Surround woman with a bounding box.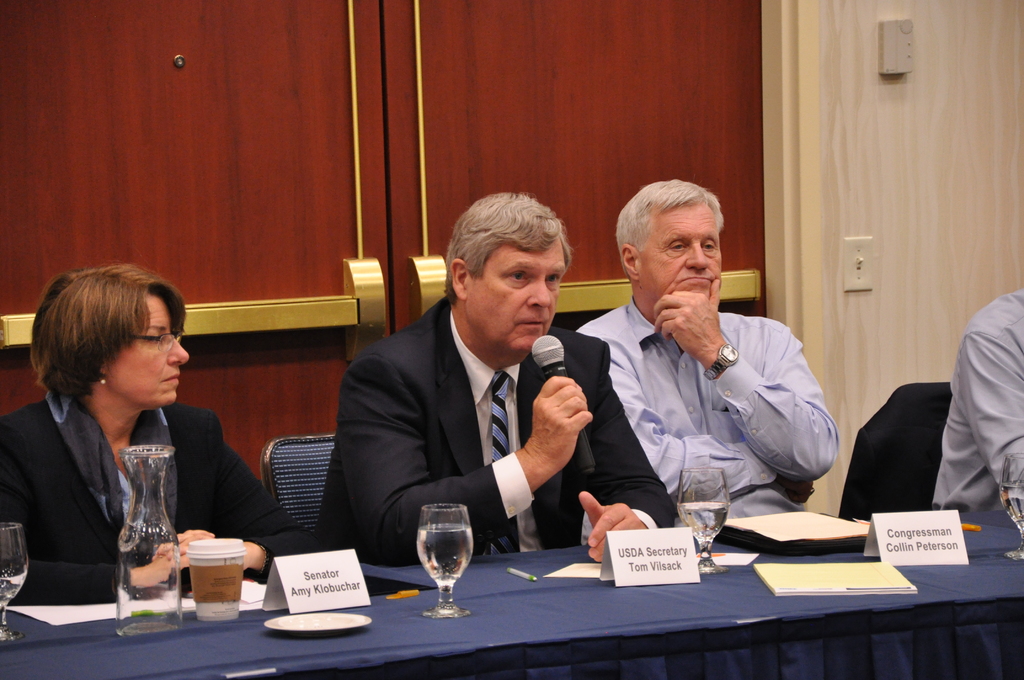
detection(3, 257, 261, 620).
